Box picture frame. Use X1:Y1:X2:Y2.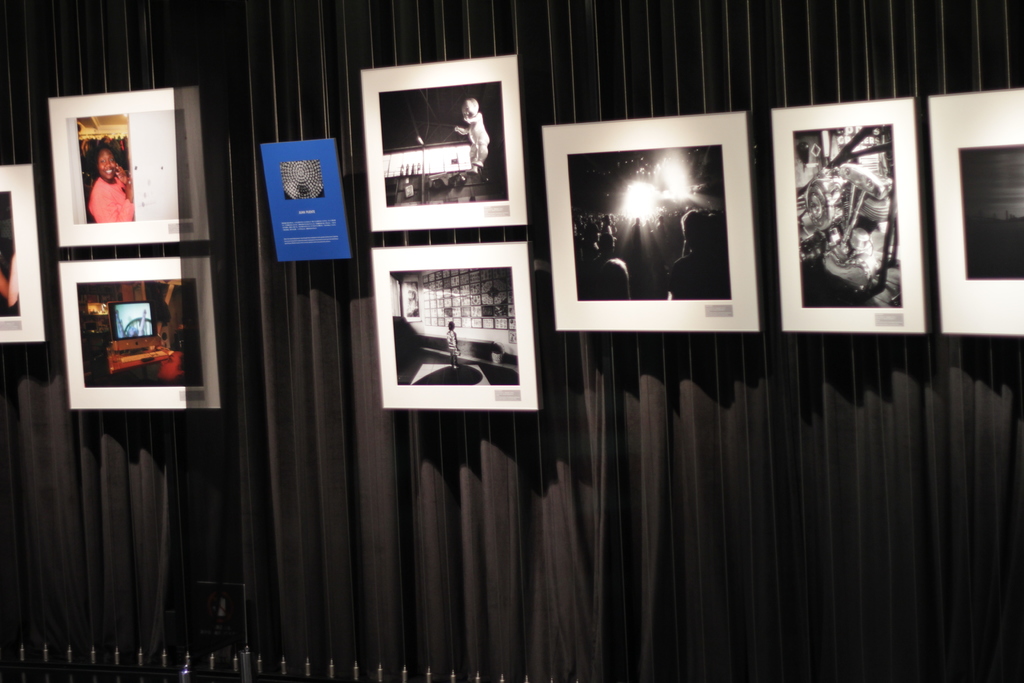
551:104:776:325.
